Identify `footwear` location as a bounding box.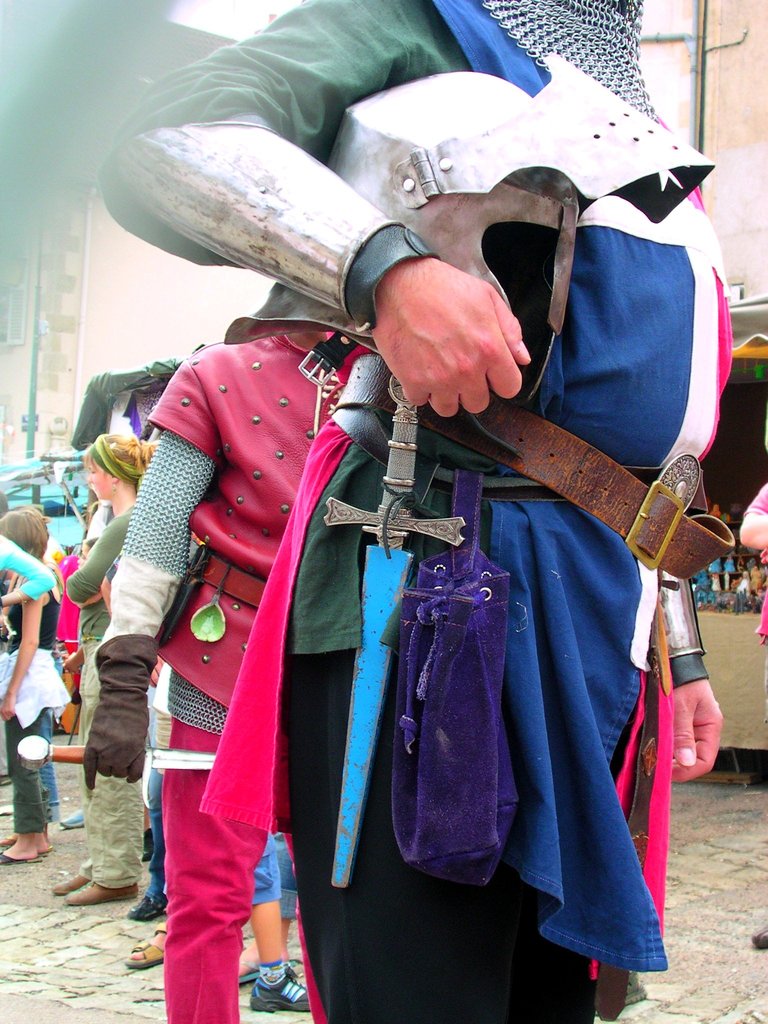
region(54, 868, 86, 900).
